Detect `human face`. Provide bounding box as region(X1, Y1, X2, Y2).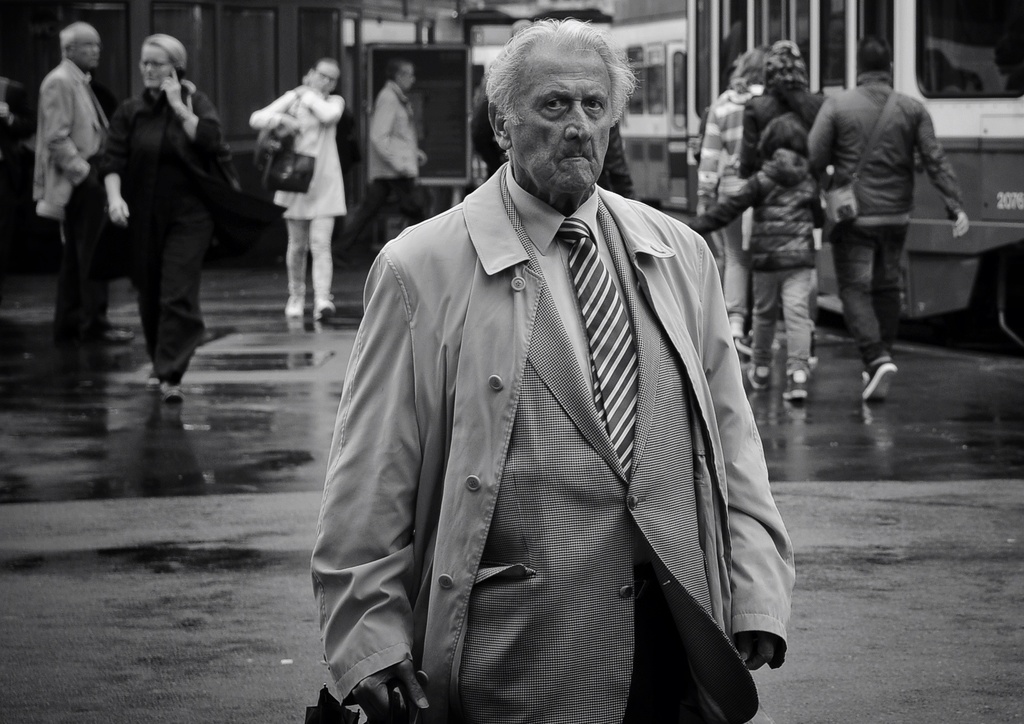
region(74, 26, 106, 65).
